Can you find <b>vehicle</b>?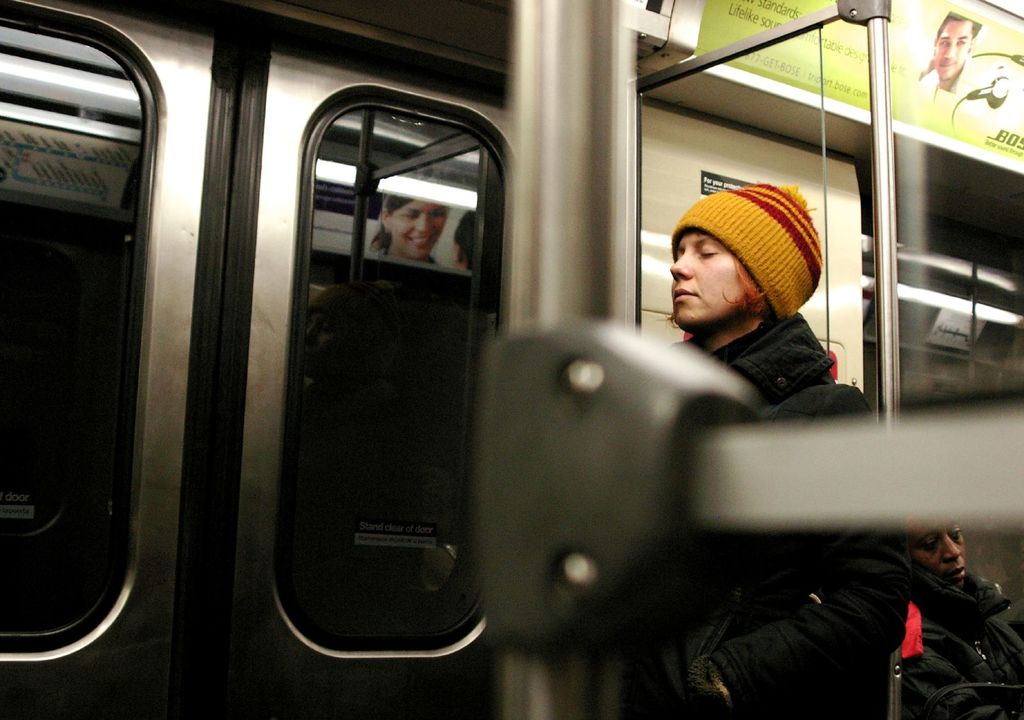
Yes, bounding box: <box>0,0,1023,719</box>.
